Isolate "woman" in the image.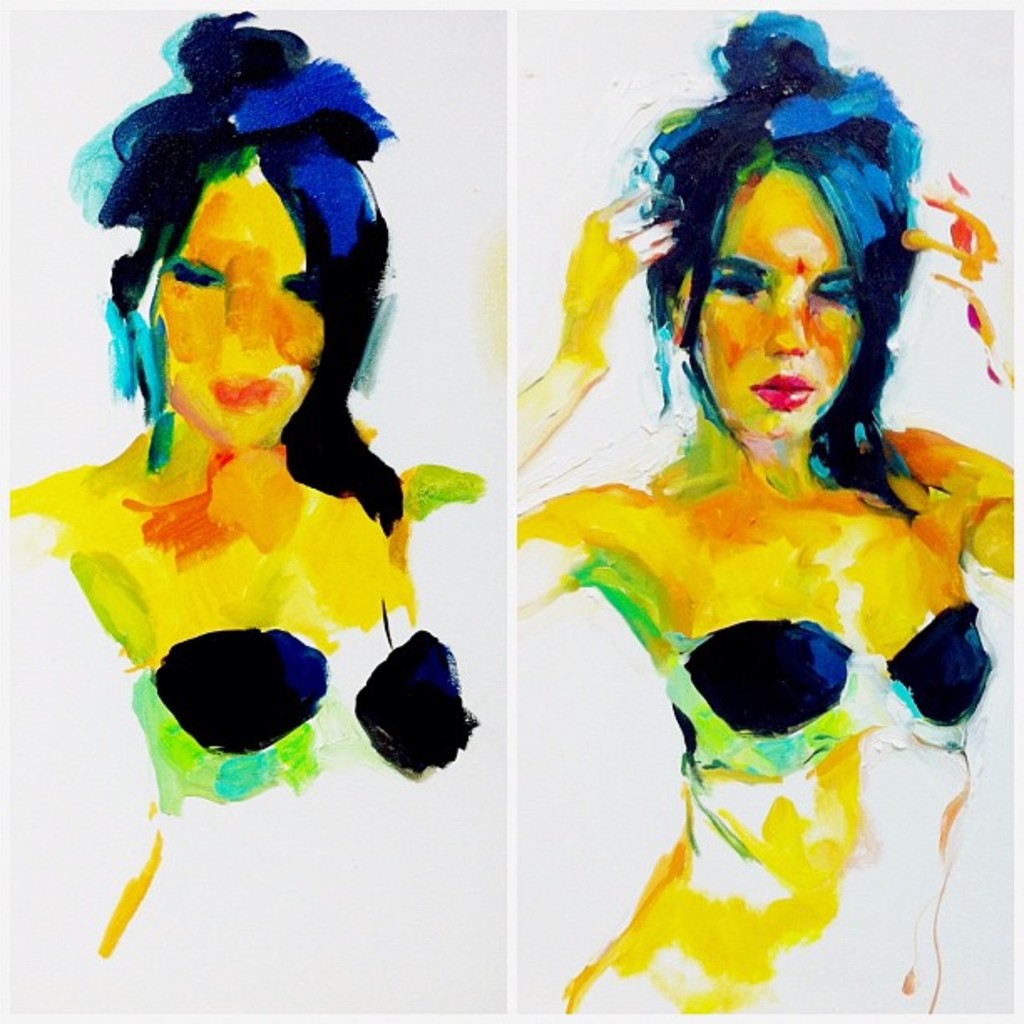
Isolated region: {"left": 0, "top": 20, "right": 487, "bottom": 972}.
